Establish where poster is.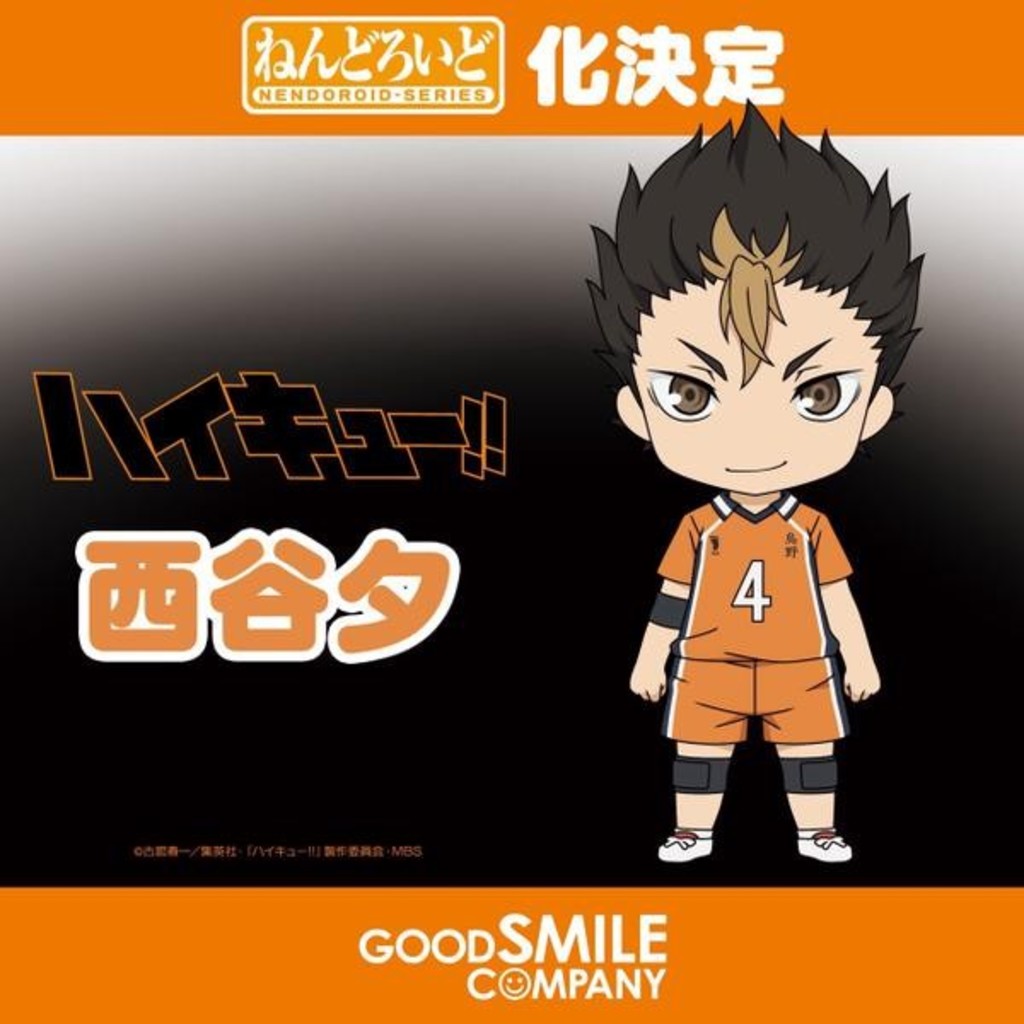
Established at [0, 0, 1022, 1022].
